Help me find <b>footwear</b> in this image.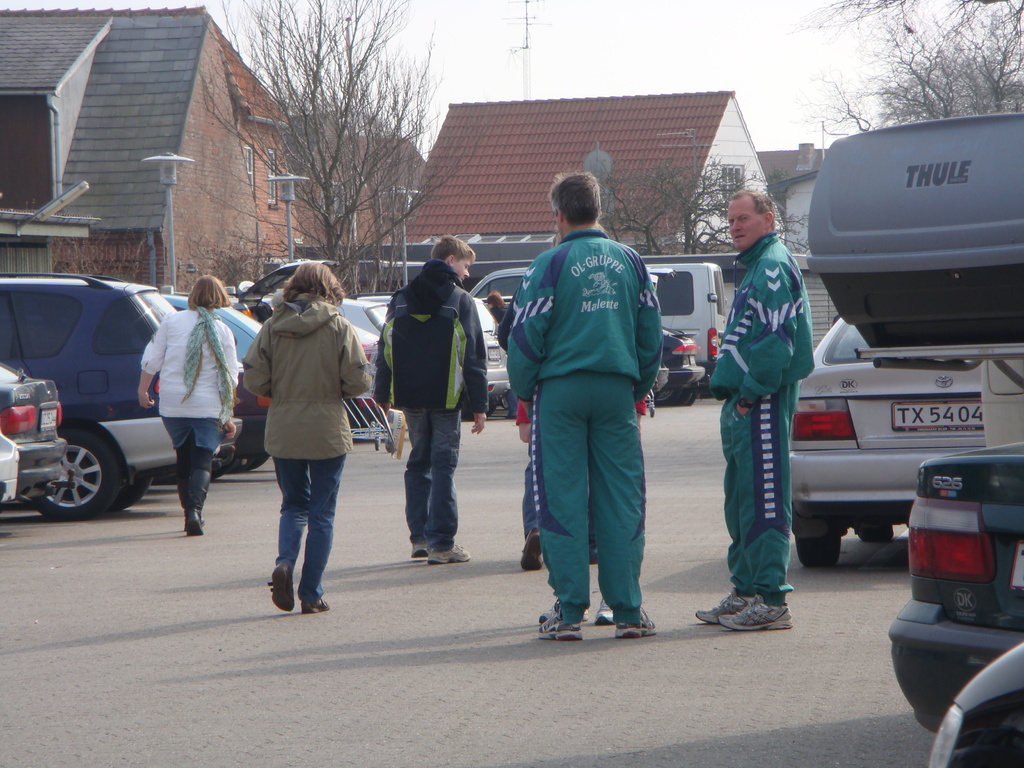
Found it: [x1=522, y1=529, x2=541, y2=573].
